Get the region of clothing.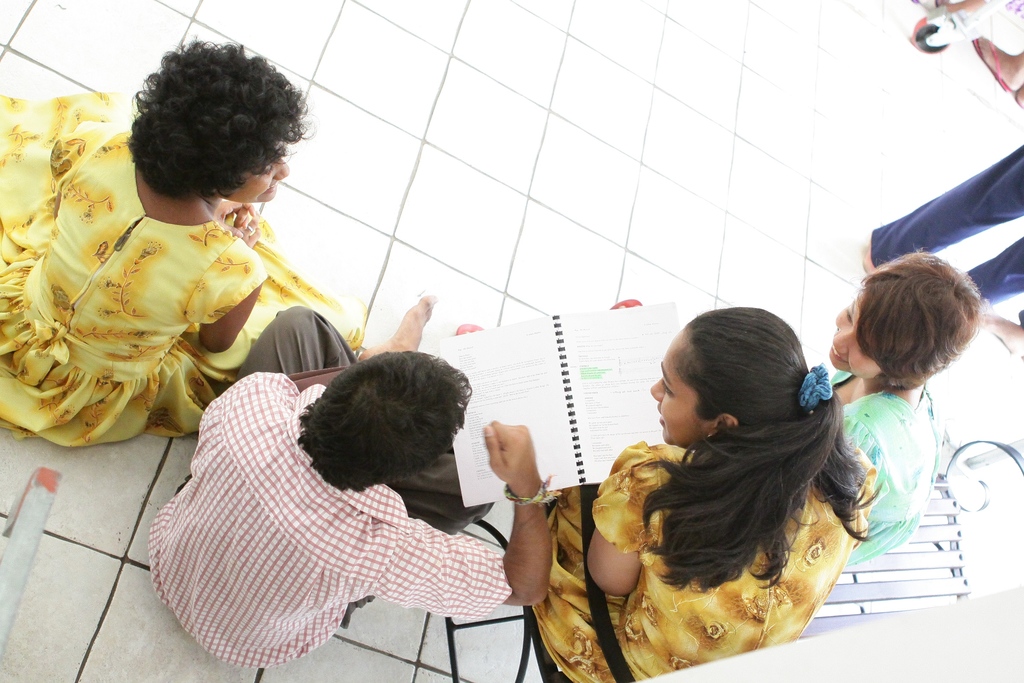
0:164:356:447.
